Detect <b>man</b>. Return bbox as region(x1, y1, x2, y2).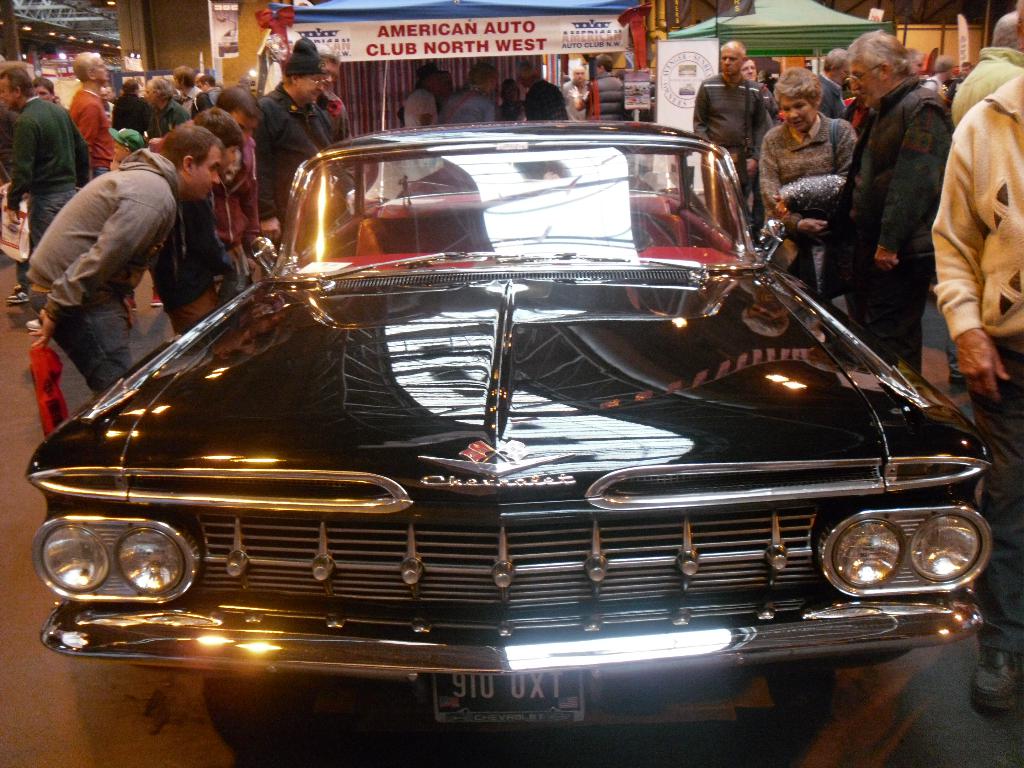
region(188, 71, 202, 83).
